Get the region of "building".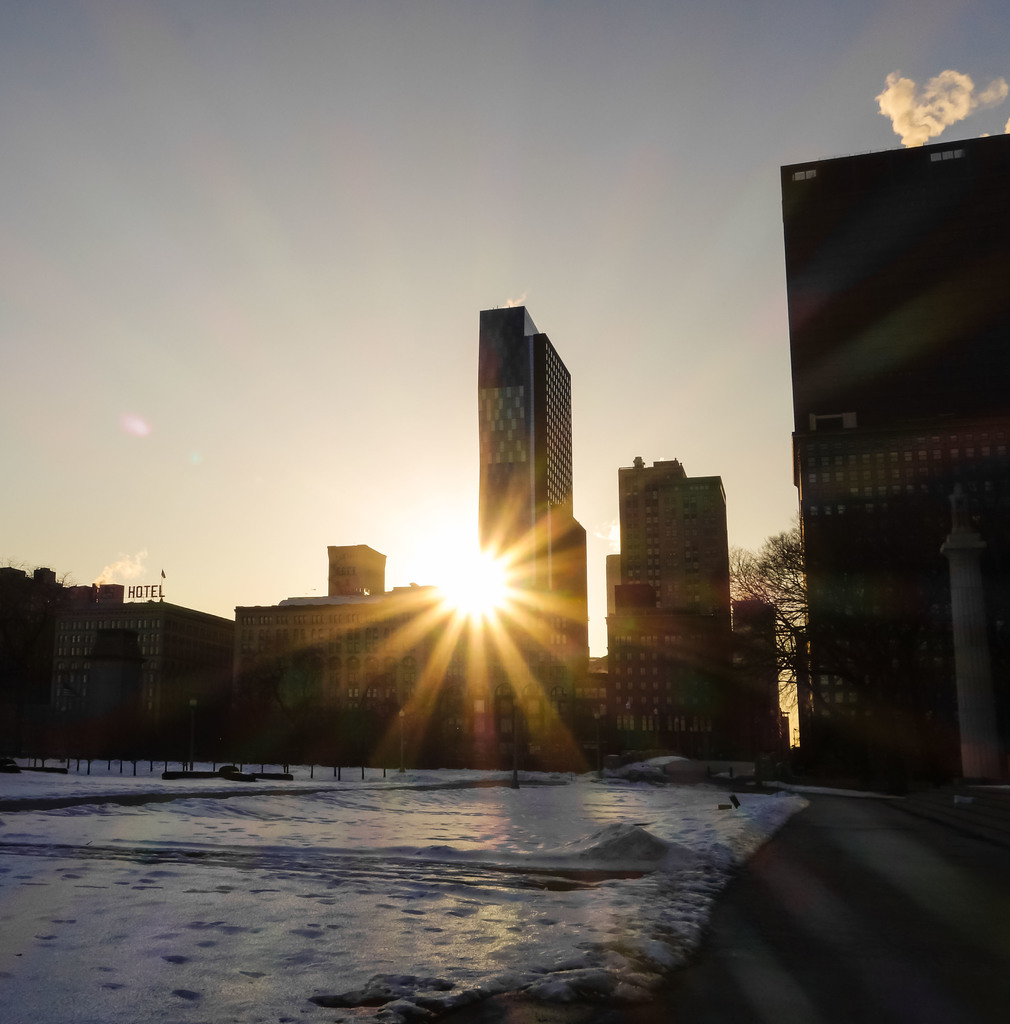
box(604, 557, 623, 616).
